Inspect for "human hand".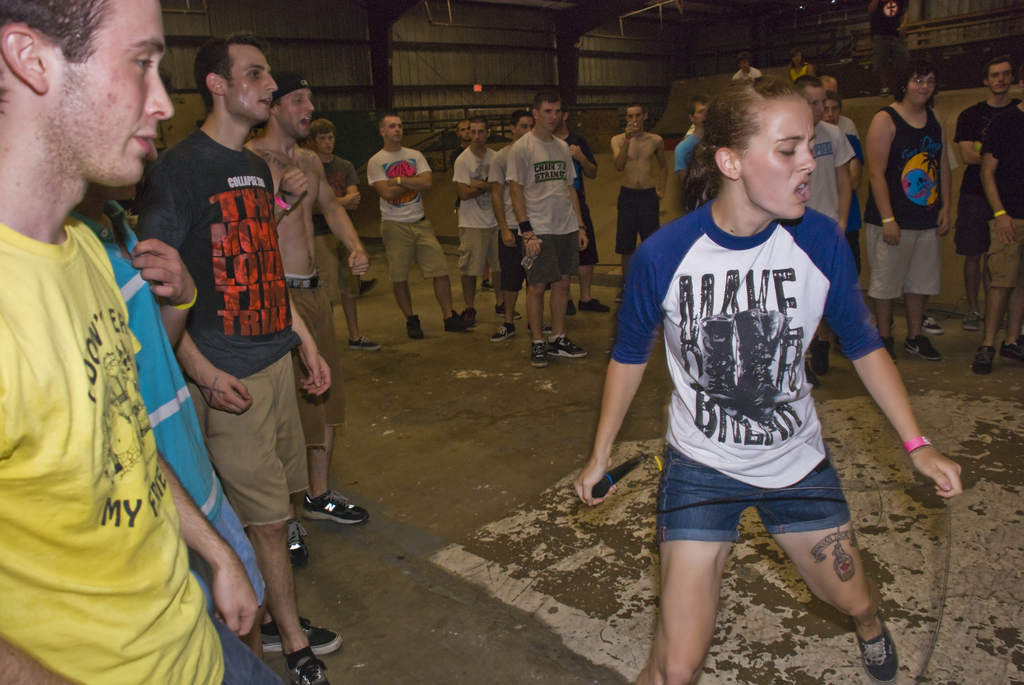
Inspection: Rect(198, 367, 255, 416).
